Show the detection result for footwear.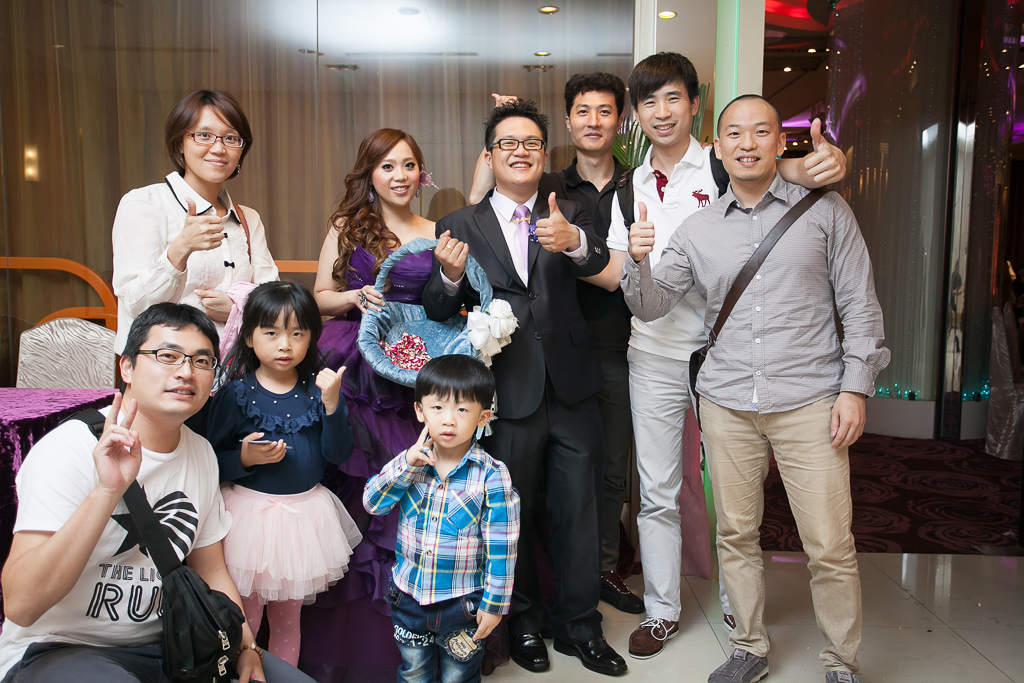
<region>551, 614, 629, 676</region>.
